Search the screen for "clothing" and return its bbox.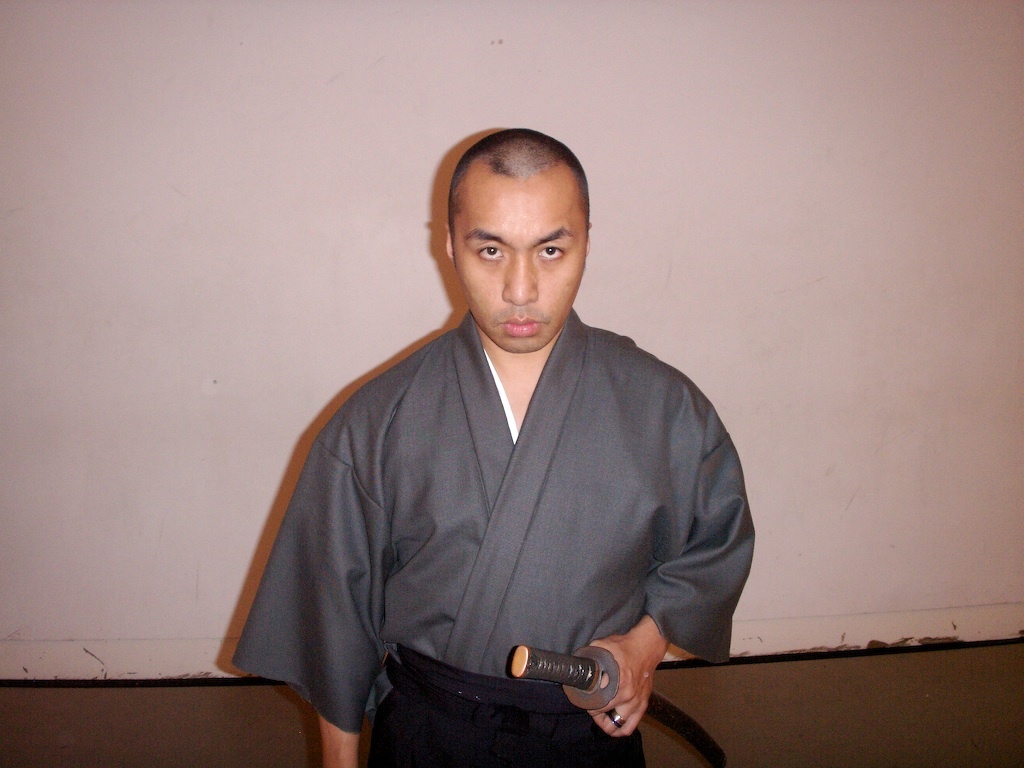
Found: [229, 276, 764, 752].
